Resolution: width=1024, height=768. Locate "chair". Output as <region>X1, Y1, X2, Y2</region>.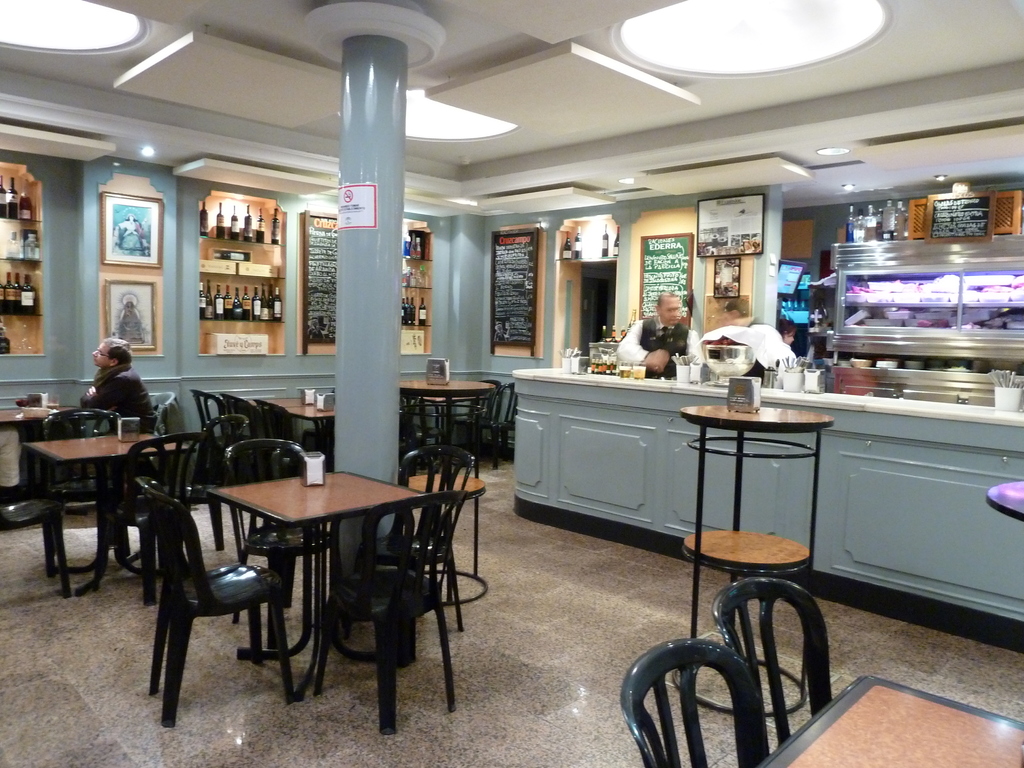
<region>203, 414, 250, 541</region>.
